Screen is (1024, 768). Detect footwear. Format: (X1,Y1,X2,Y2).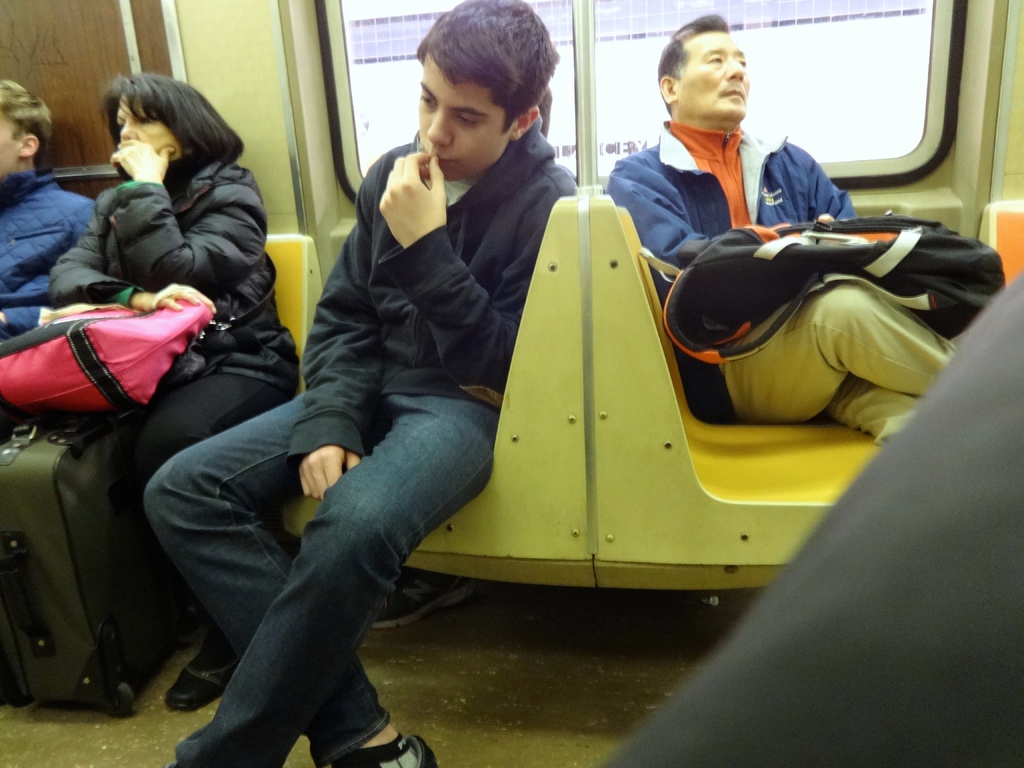
(156,631,233,703).
